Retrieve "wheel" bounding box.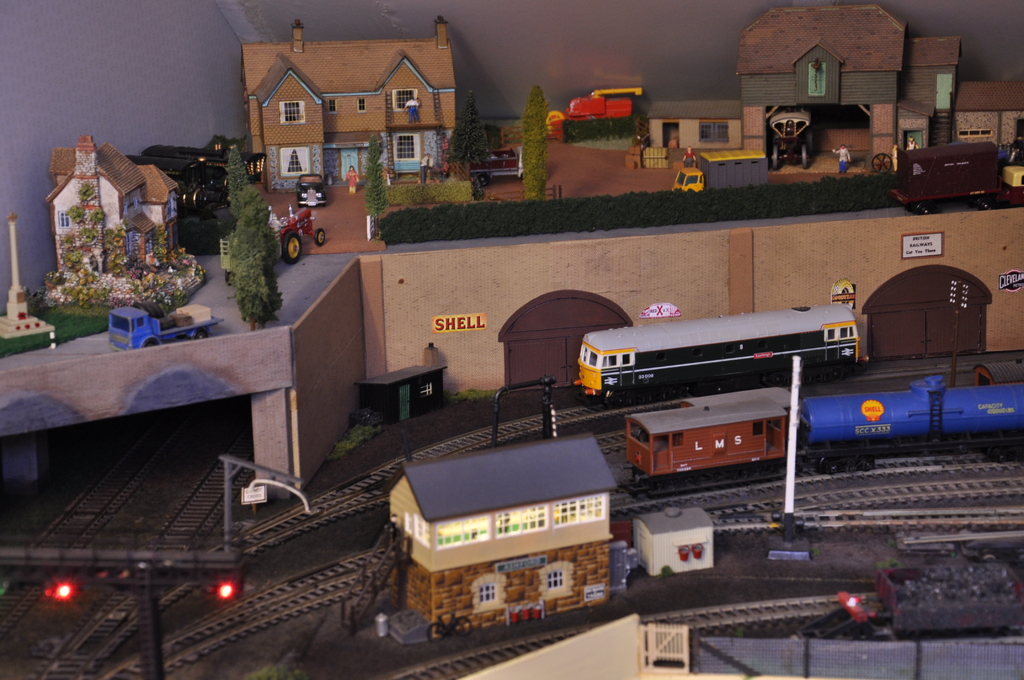
Bounding box: x1=659 y1=387 x2=669 y2=400.
